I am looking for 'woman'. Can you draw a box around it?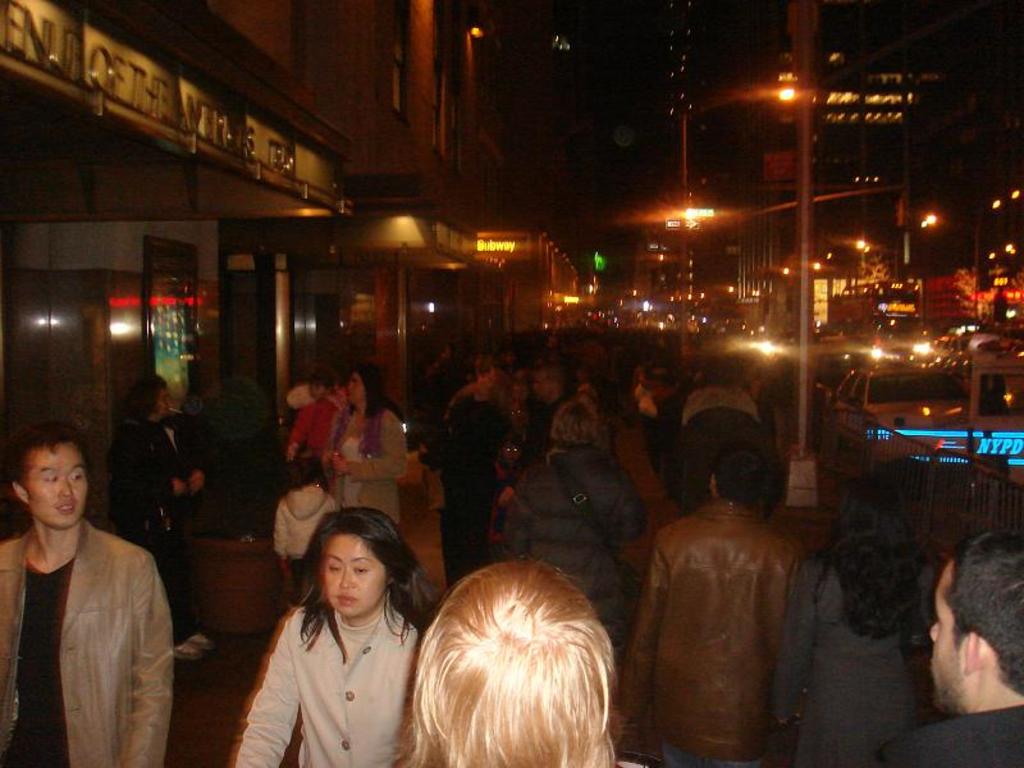
Sure, the bounding box is <bbox>767, 454, 951, 767</bbox>.
